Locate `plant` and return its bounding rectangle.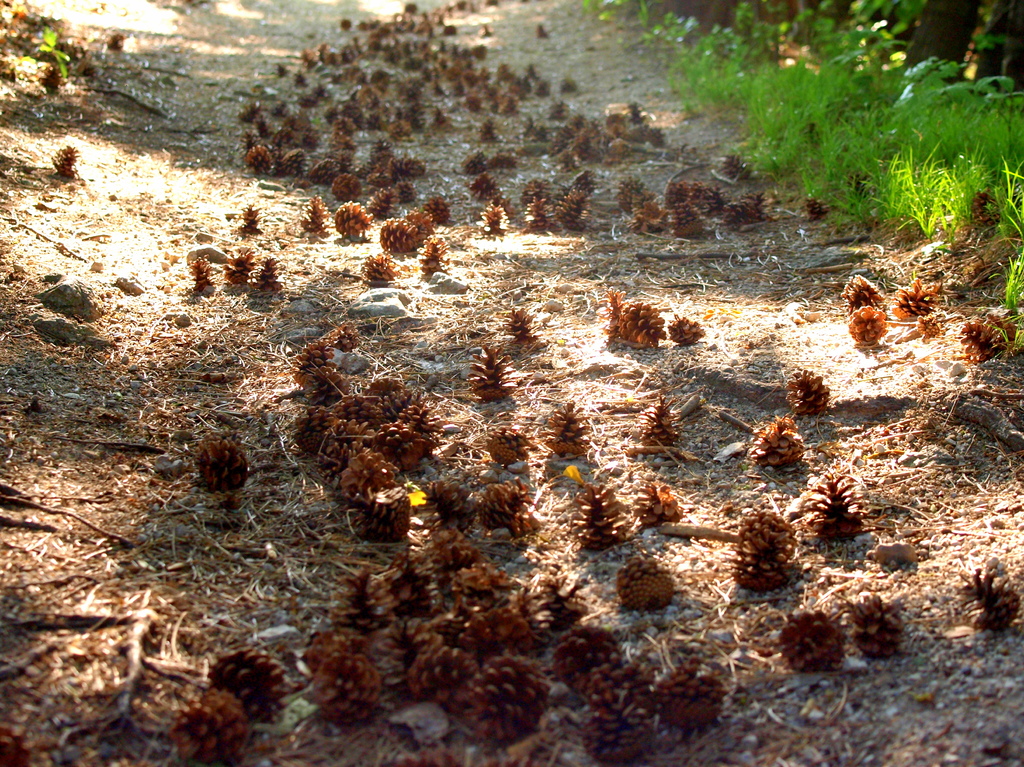
l=467, t=345, r=520, b=400.
